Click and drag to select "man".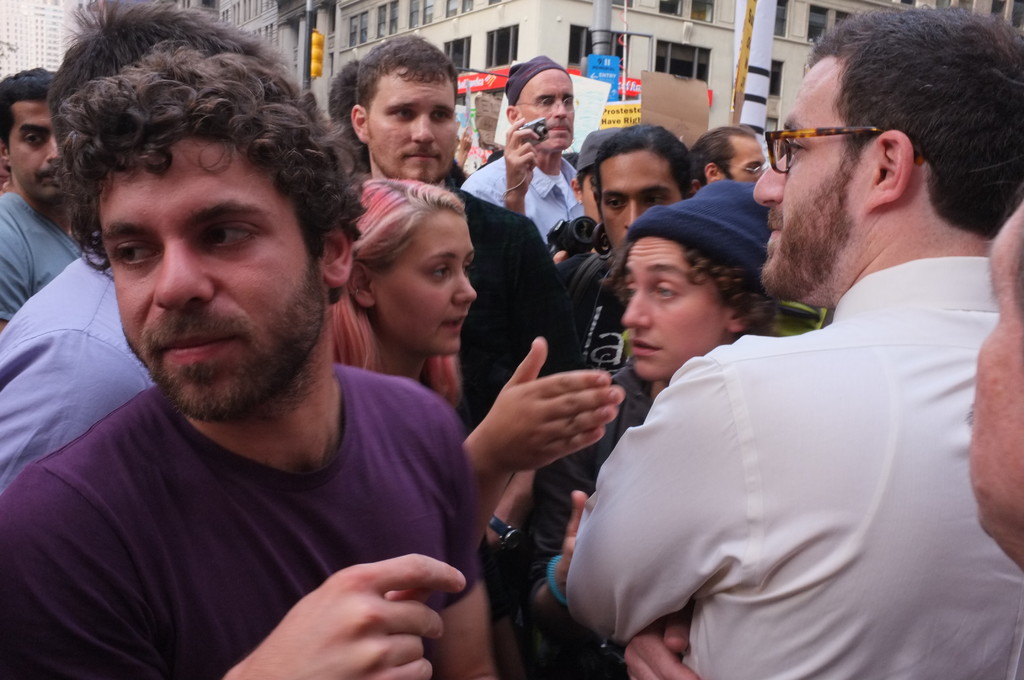
Selection: 0,36,495,679.
